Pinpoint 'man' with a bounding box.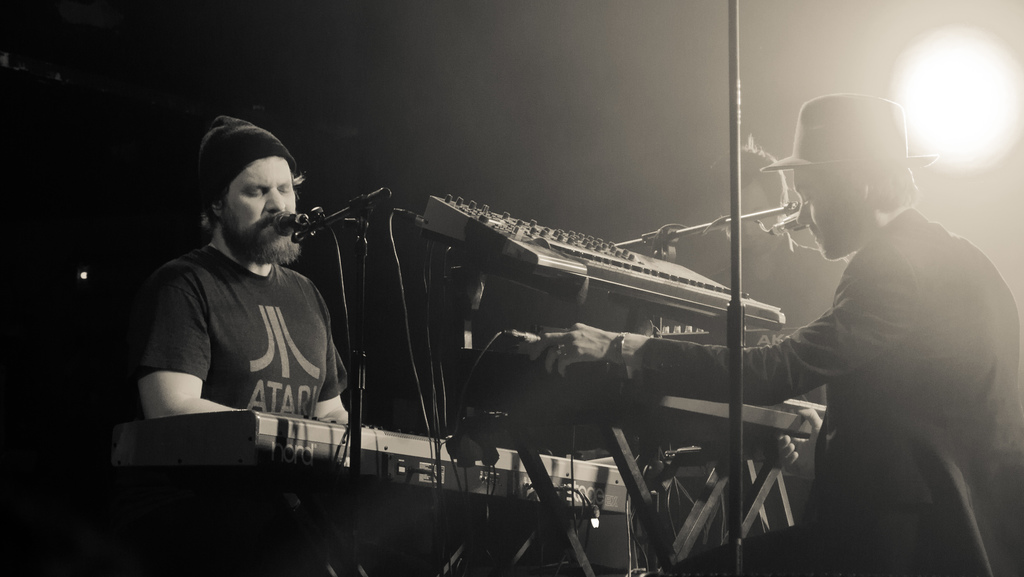
bbox(532, 92, 1023, 576).
